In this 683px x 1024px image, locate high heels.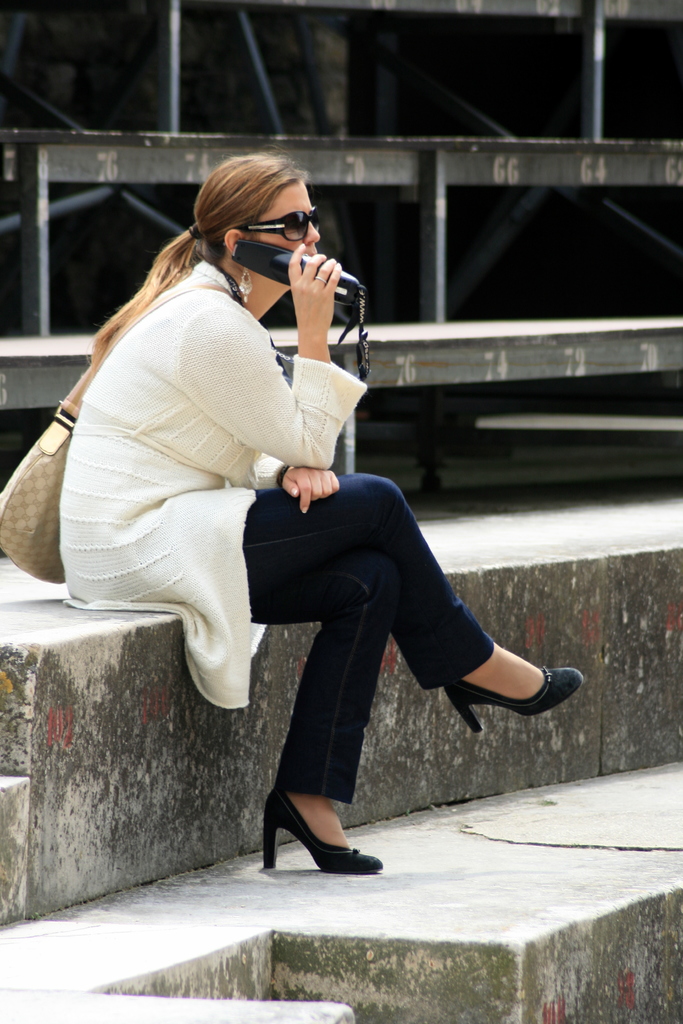
Bounding box: left=441, top=665, right=582, bottom=735.
